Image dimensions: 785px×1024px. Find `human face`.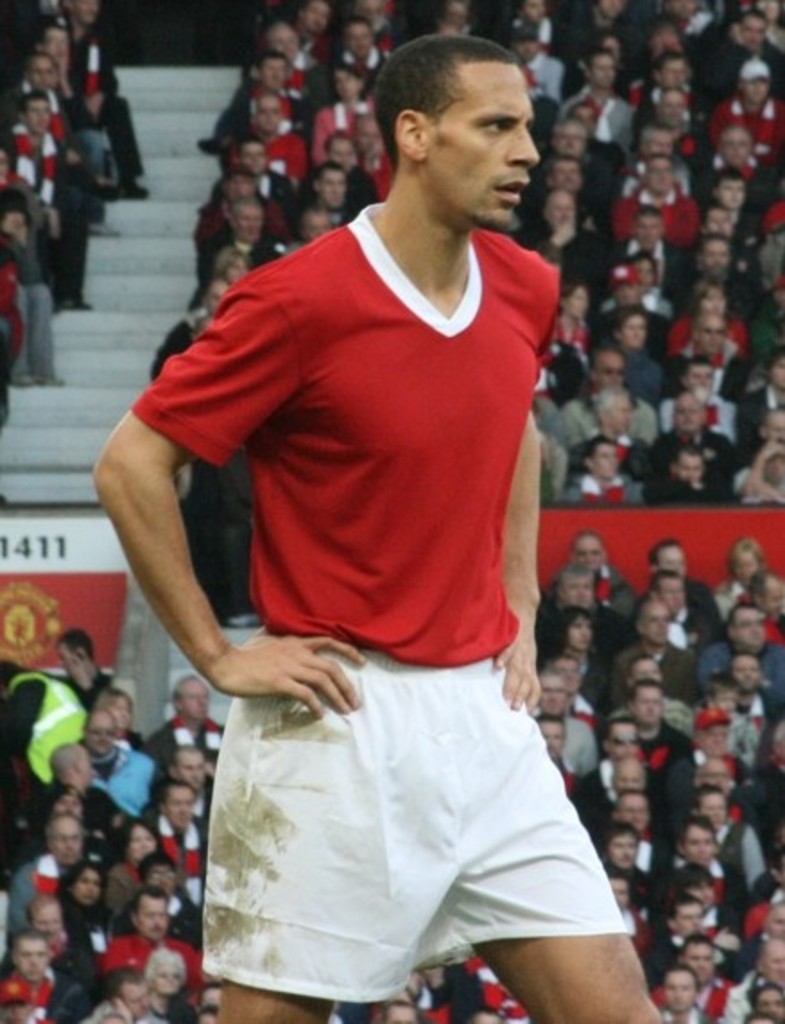
region(588, 54, 617, 90).
